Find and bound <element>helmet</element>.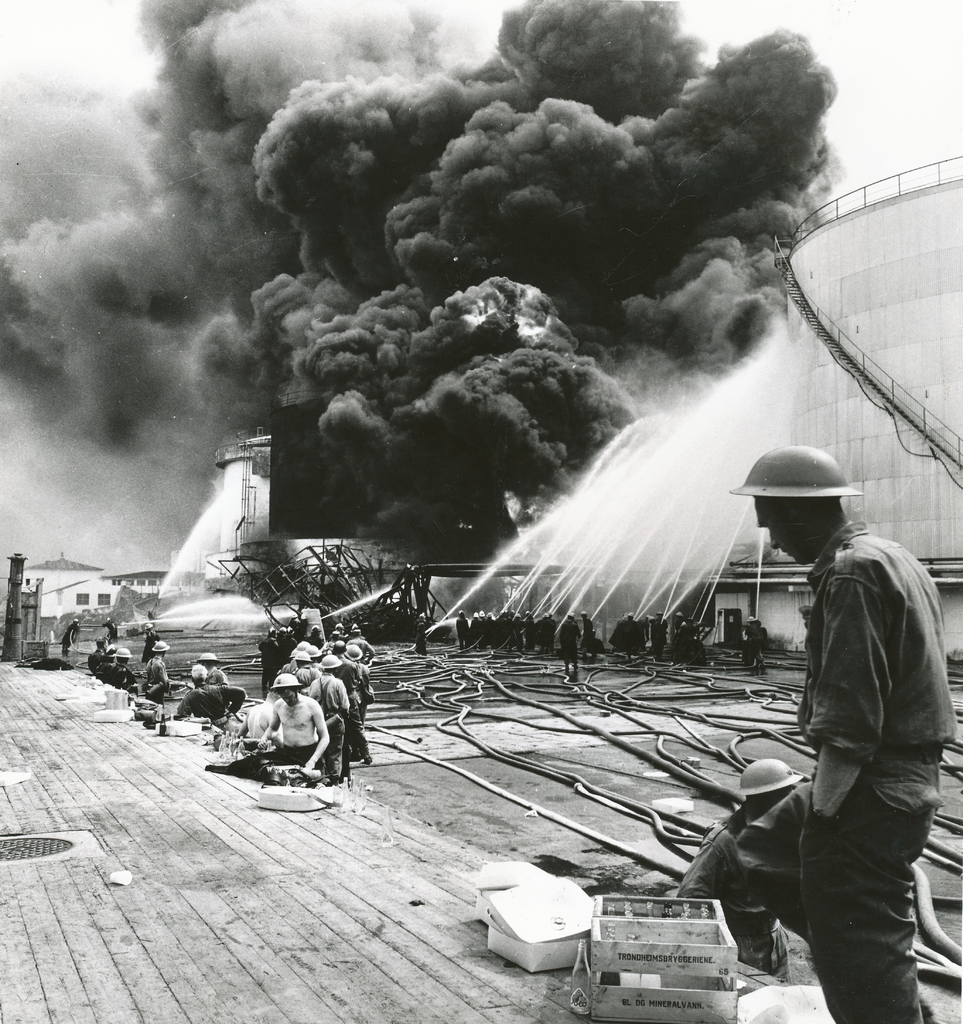
Bound: box(308, 644, 321, 653).
